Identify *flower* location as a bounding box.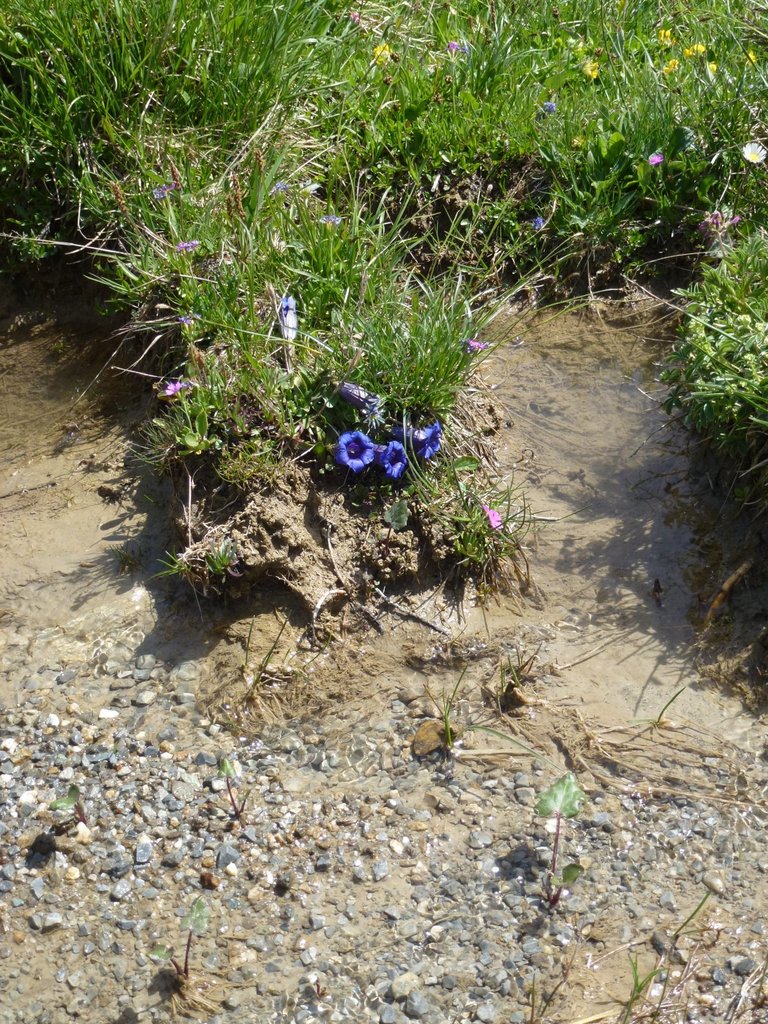
(541,104,560,116).
